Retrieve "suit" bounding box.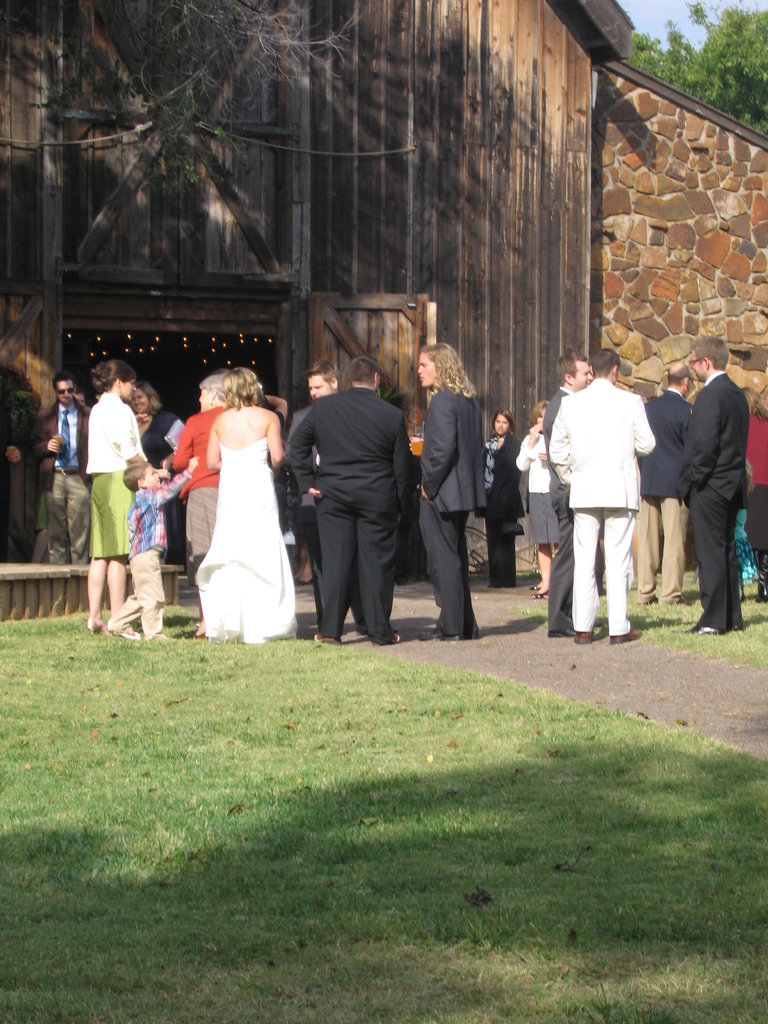
Bounding box: (left=639, top=387, right=692, bottom=609).
